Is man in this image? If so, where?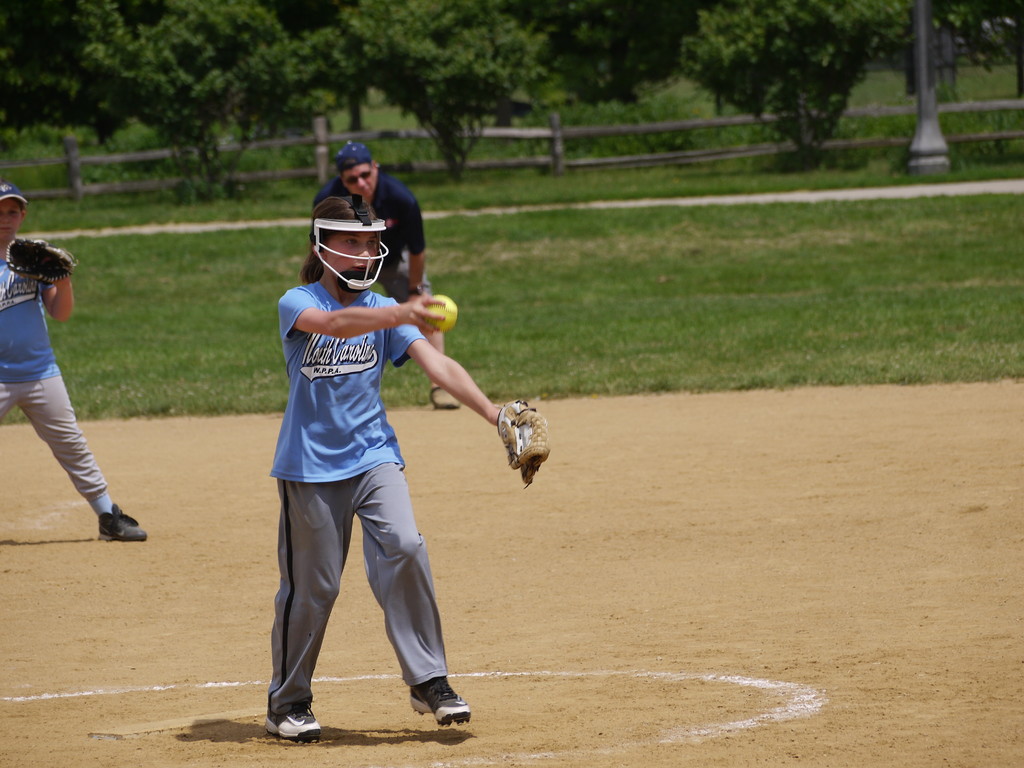
Yes, at <region>312, 136, 462, 405</region>.
